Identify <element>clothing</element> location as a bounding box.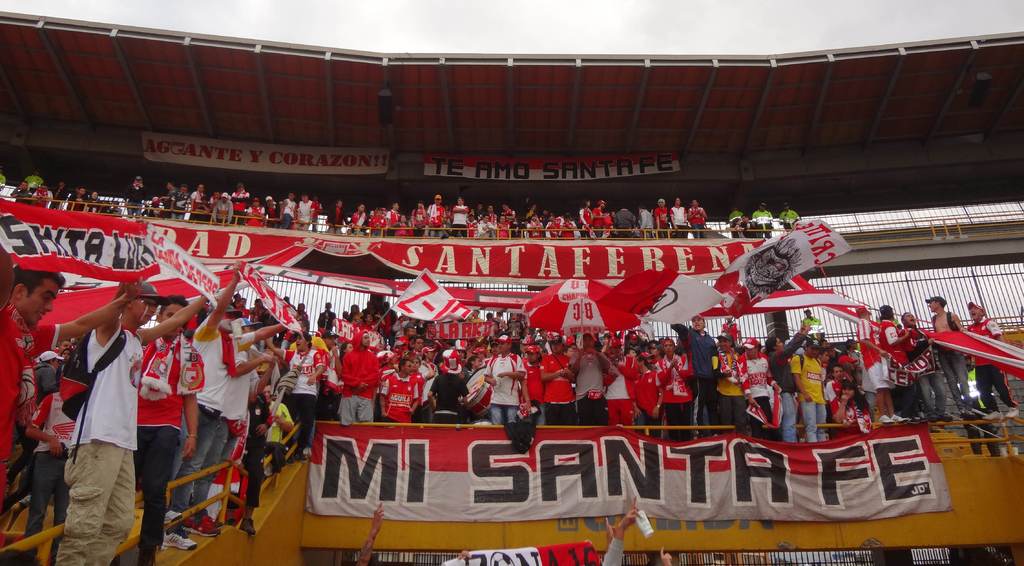
detection(674, 325, 719, 436).
